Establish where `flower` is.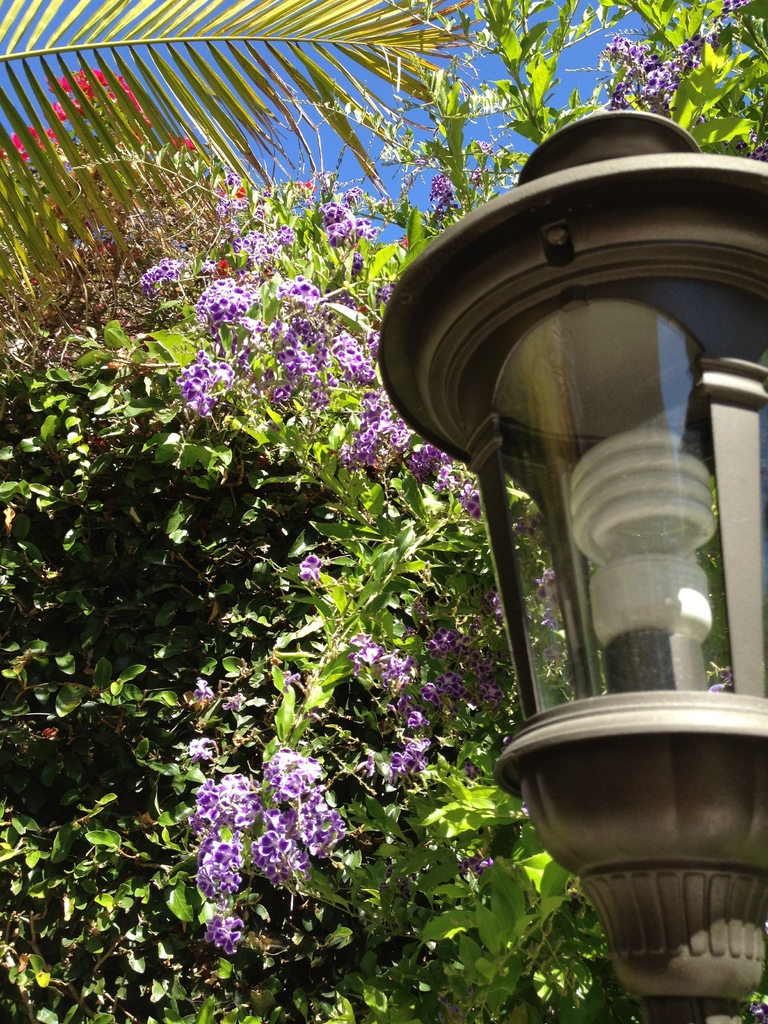
Established at detection(462, 168, 487, 189).
